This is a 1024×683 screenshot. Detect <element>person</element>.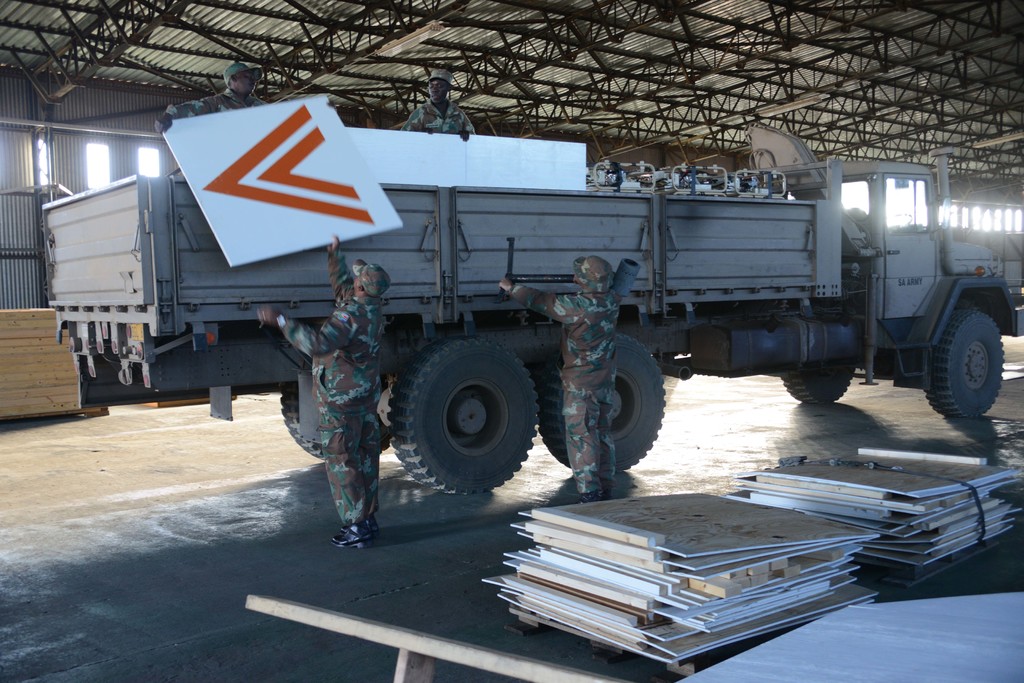
crop(499, 255, 622, 501).
